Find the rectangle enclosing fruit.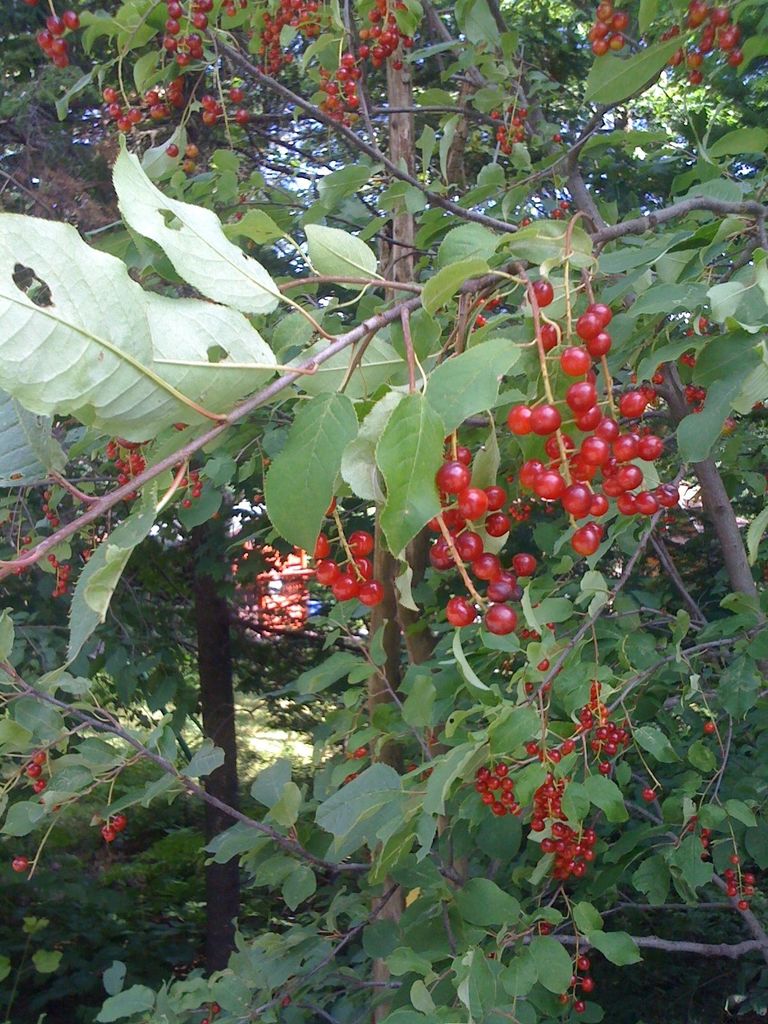
<box>680,353,696,369</box>.
